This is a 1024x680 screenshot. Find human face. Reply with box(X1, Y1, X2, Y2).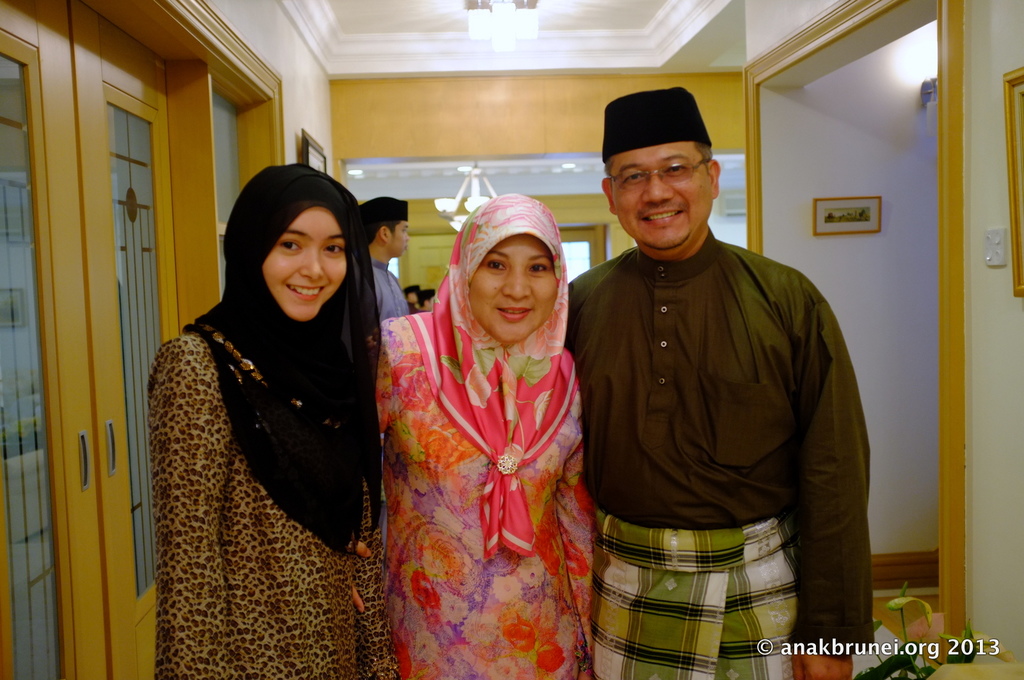
box(262, 208, 347, 322).
